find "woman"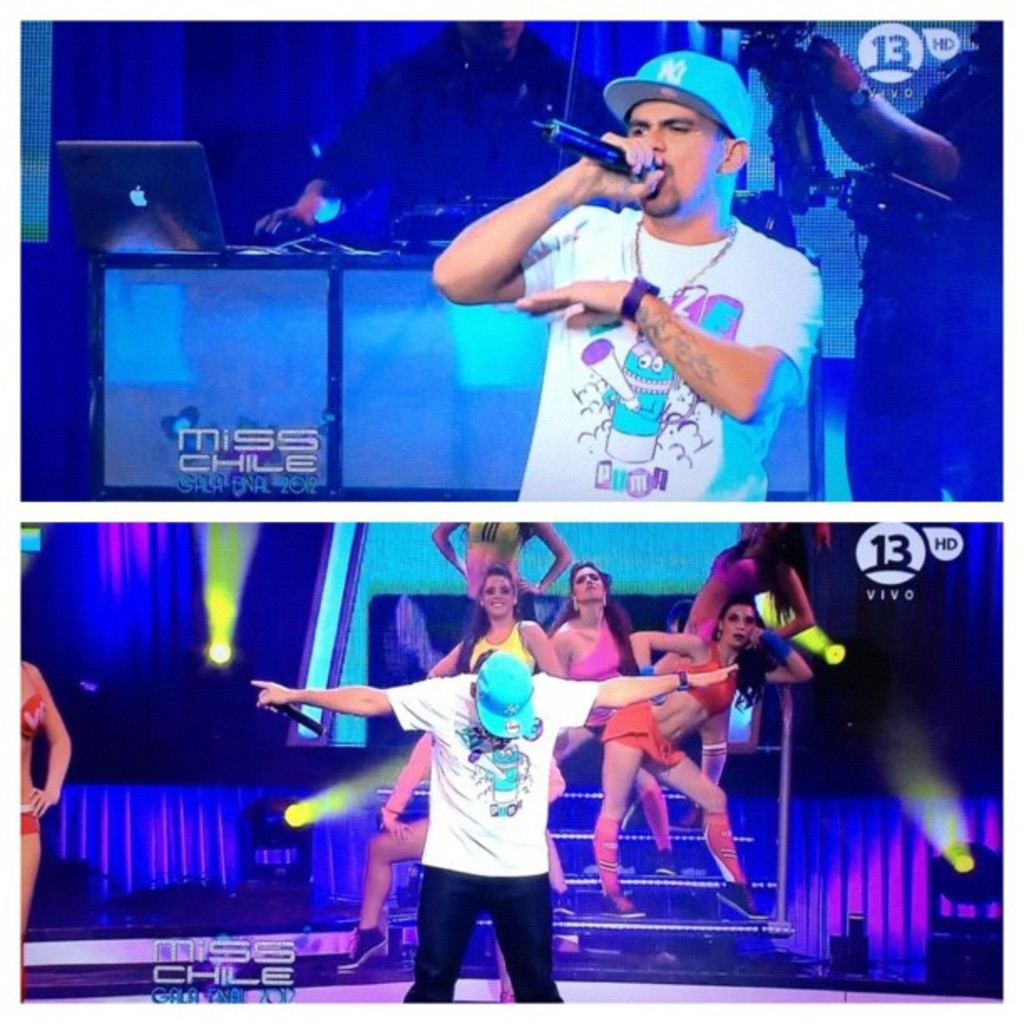
detection(542, 559, 678, 853)
